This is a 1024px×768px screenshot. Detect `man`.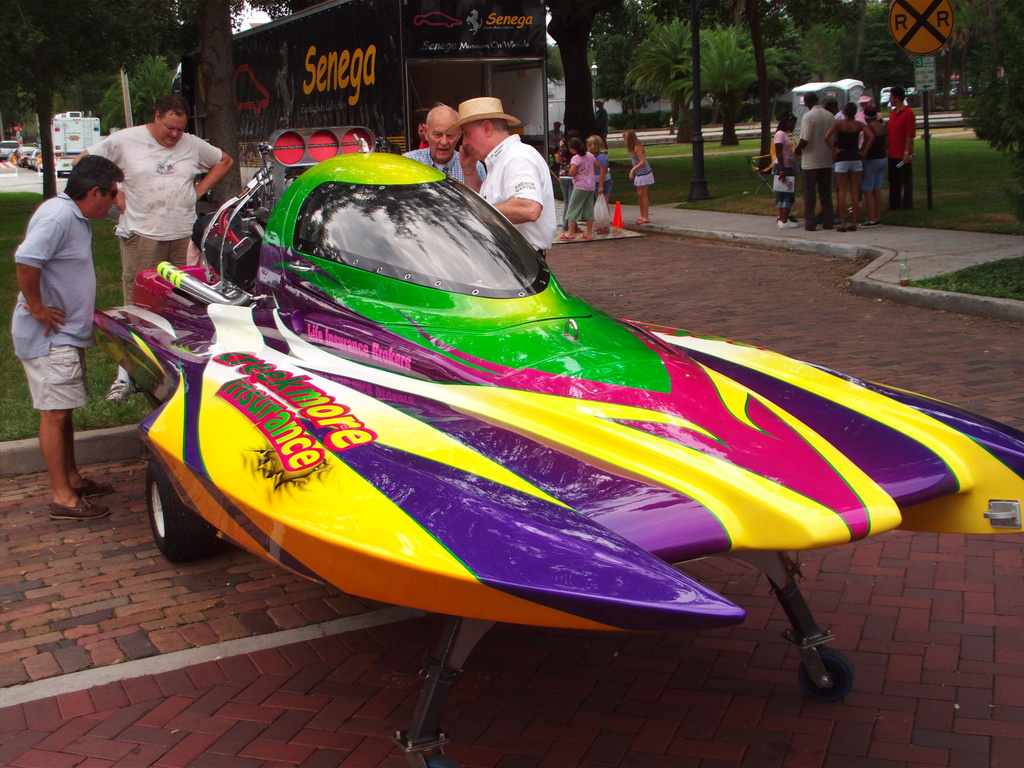
451/93/559/261.
